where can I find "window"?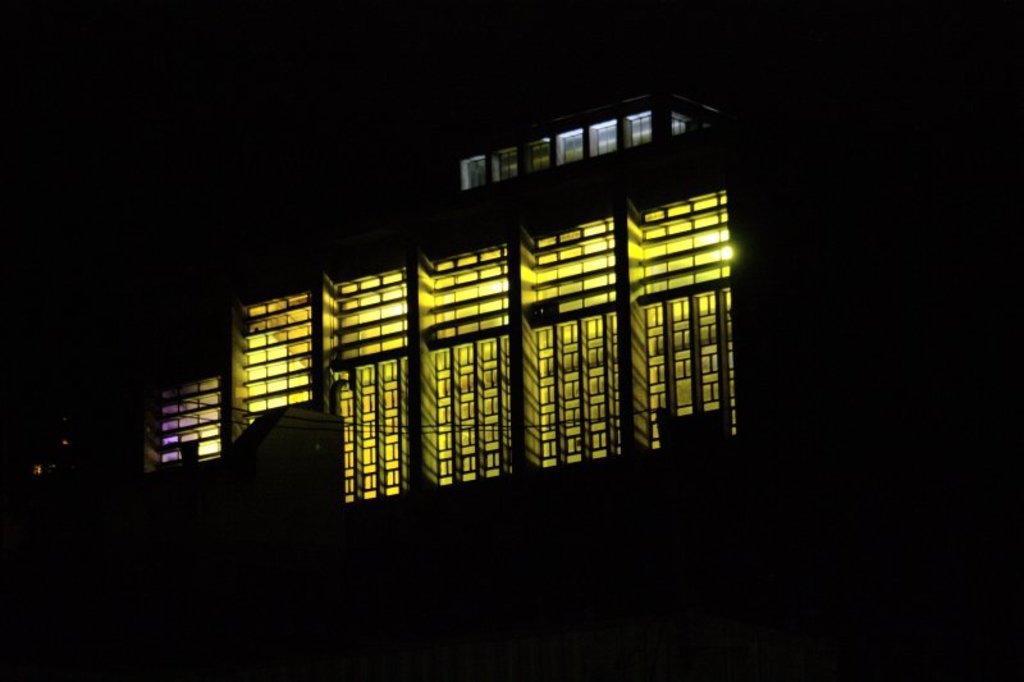
You can find it at crop(498, 152, 518, 178).
